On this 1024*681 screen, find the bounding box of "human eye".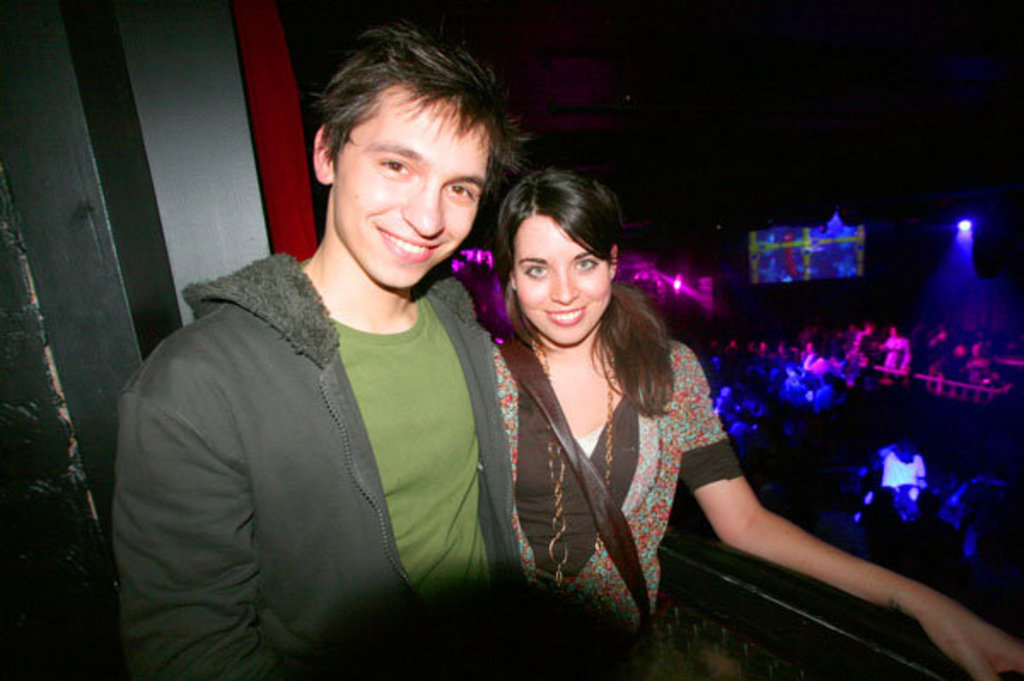
Bounding box: locate(442, 184, 480, 203).
